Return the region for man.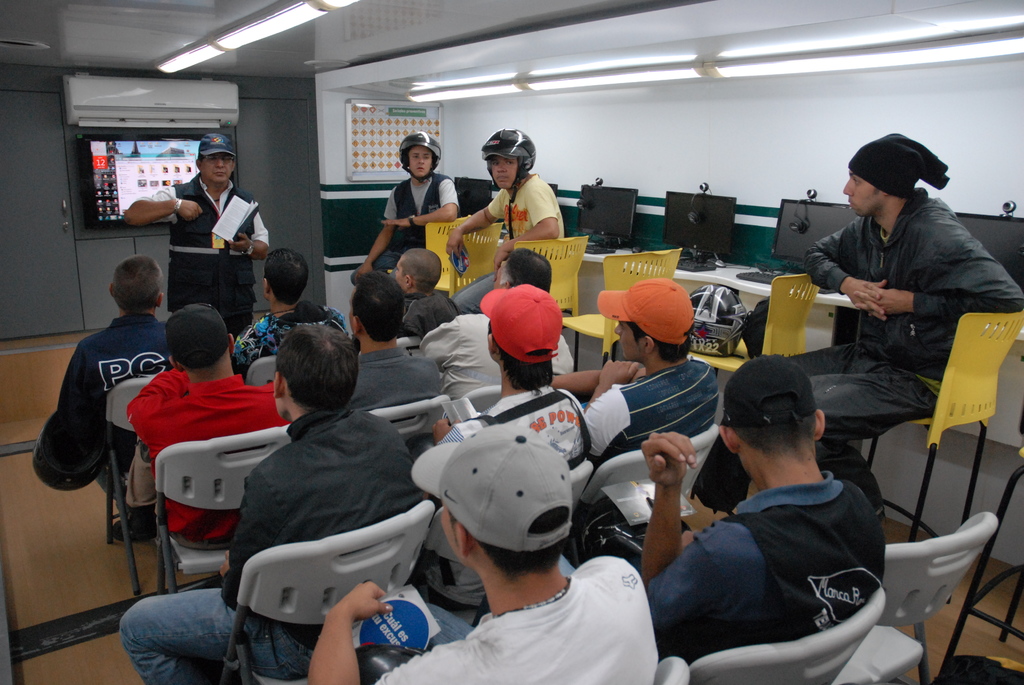
[x1=54, y1=255, x2=175, y2=542].
